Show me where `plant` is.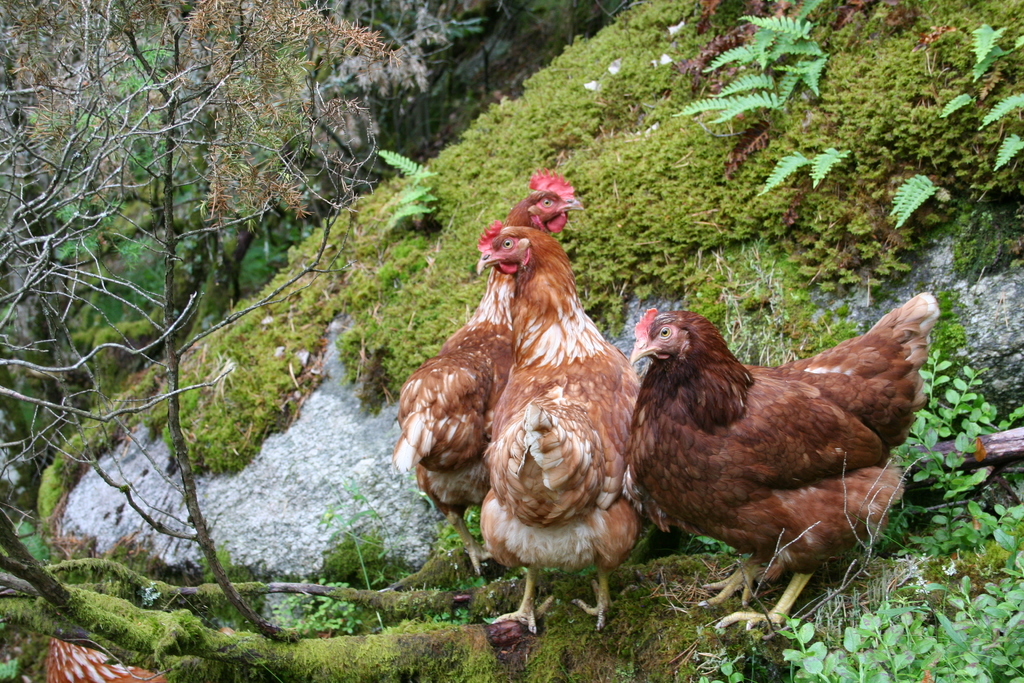
`plant` is at [x1=881, y1=174, x2=942, y2=226].
